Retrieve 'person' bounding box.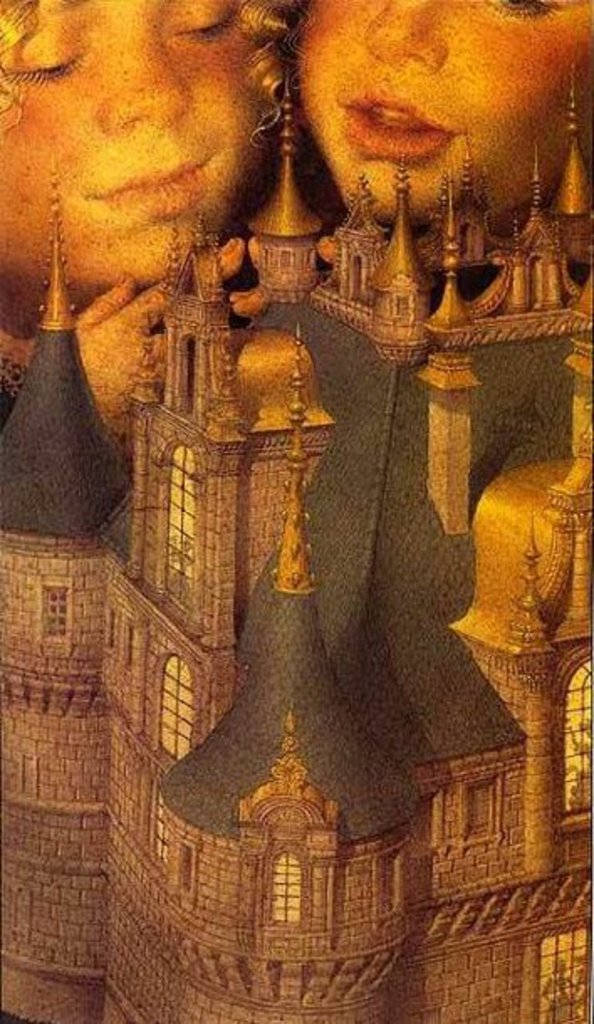
Bounding box: crop(0, 0, 305, 450).
